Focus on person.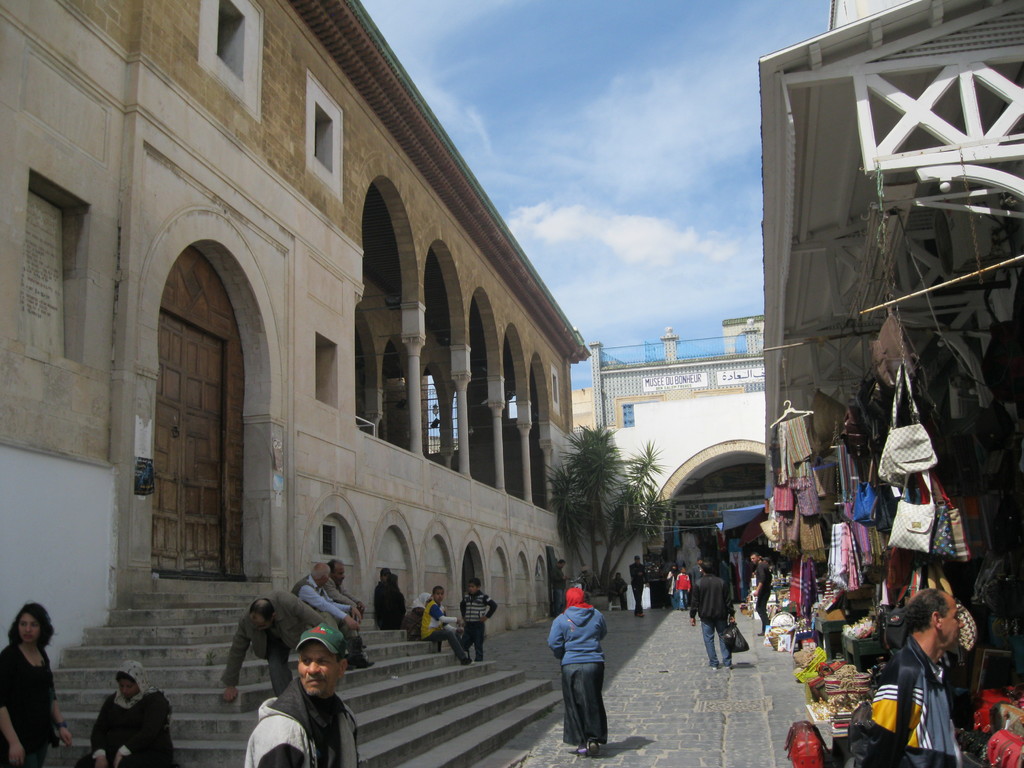
Focused at [left=371, top=561, right=389, bottom=626].
